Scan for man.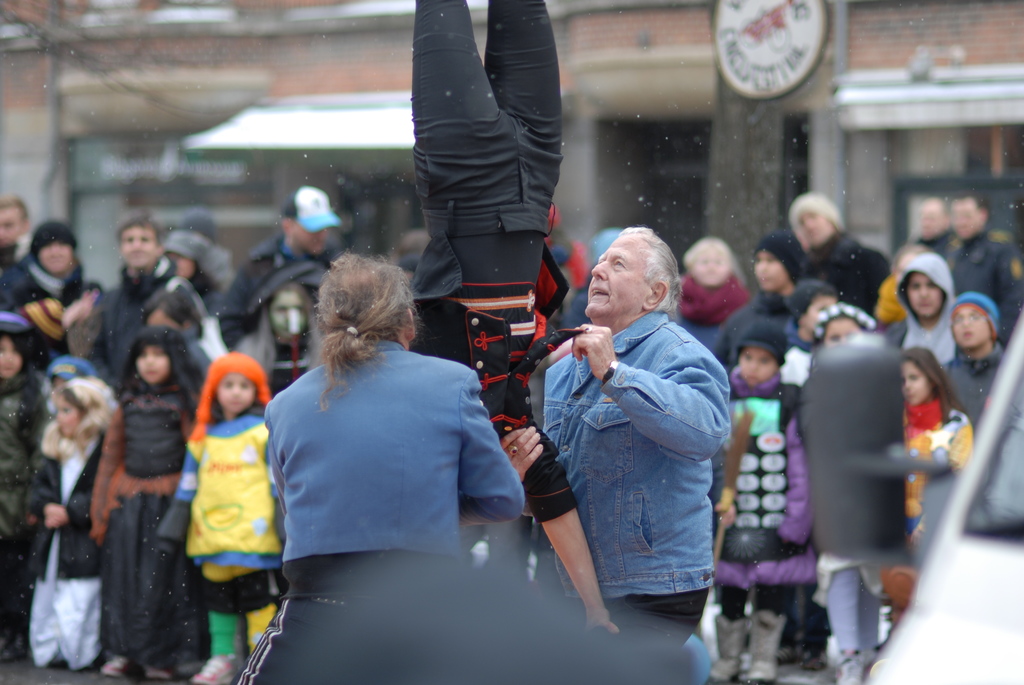
Scan result: <region>788, 190, 900, 319</region>.
